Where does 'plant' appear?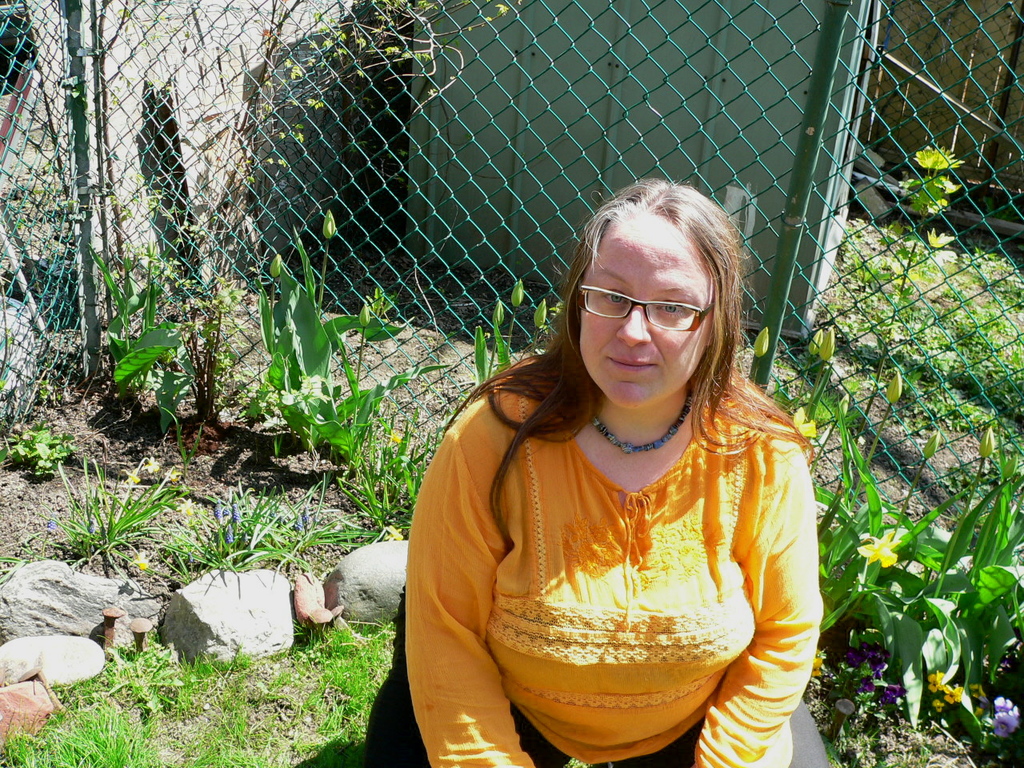
Appears at 838/140/966/360.
